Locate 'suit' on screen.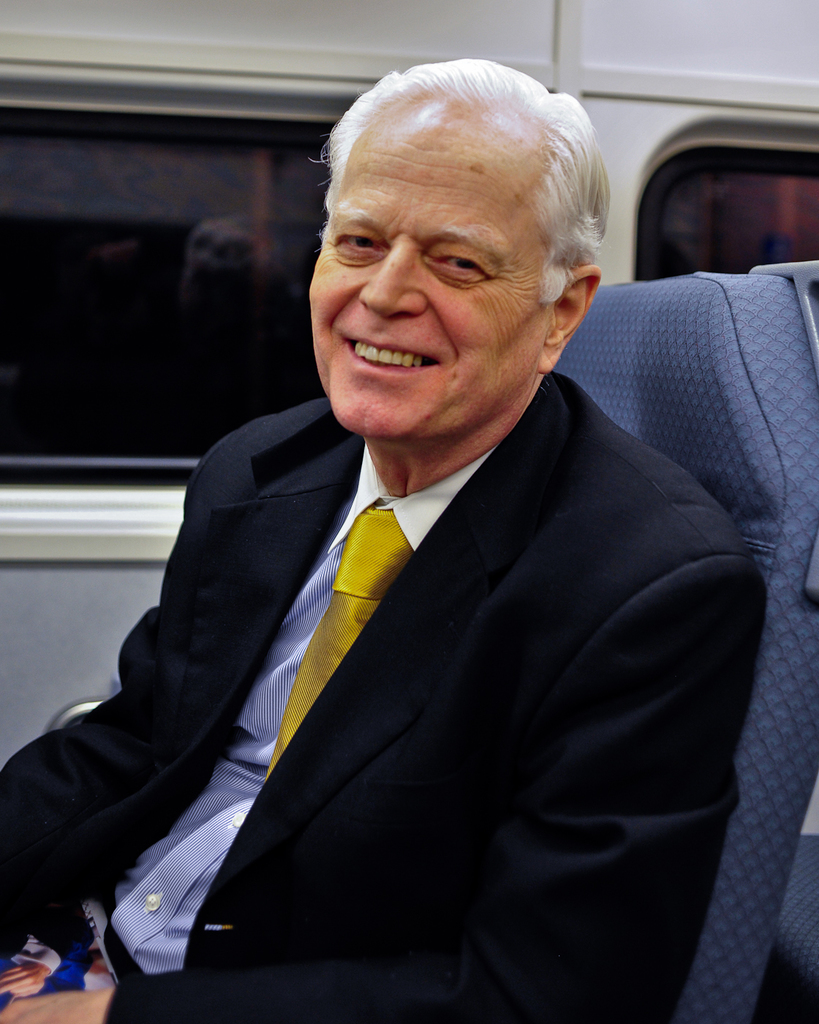
On screen at x1=53, y1=235, x2=784, y2=1023.
